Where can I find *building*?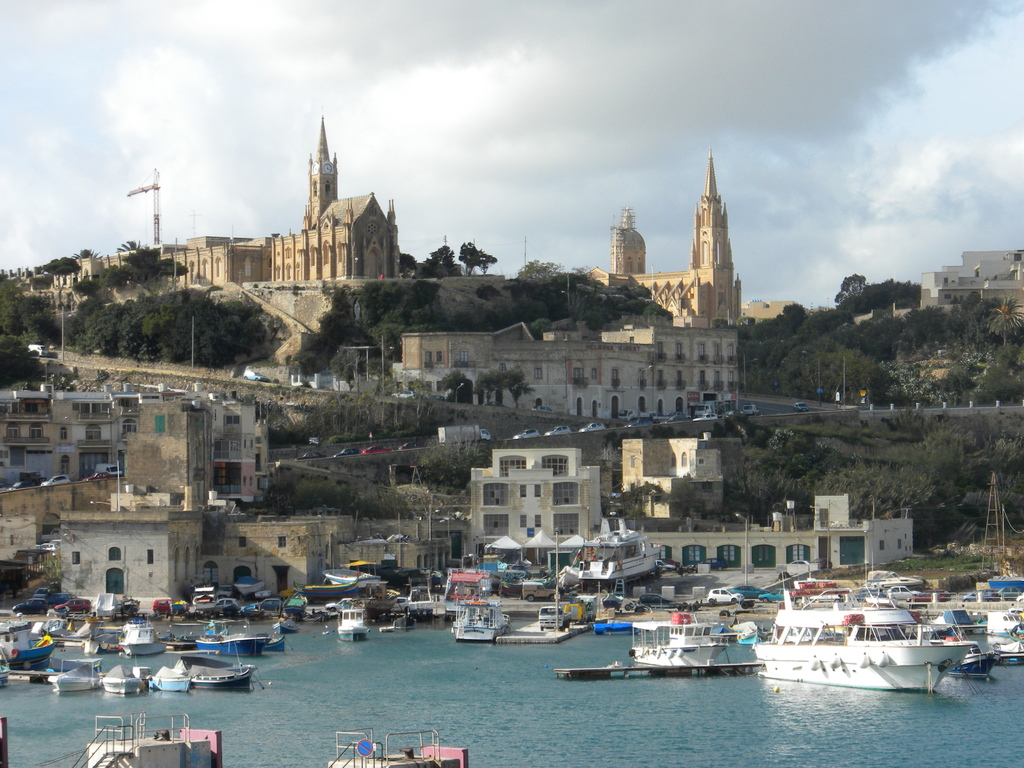
You can find it at 588,151,743,327.
